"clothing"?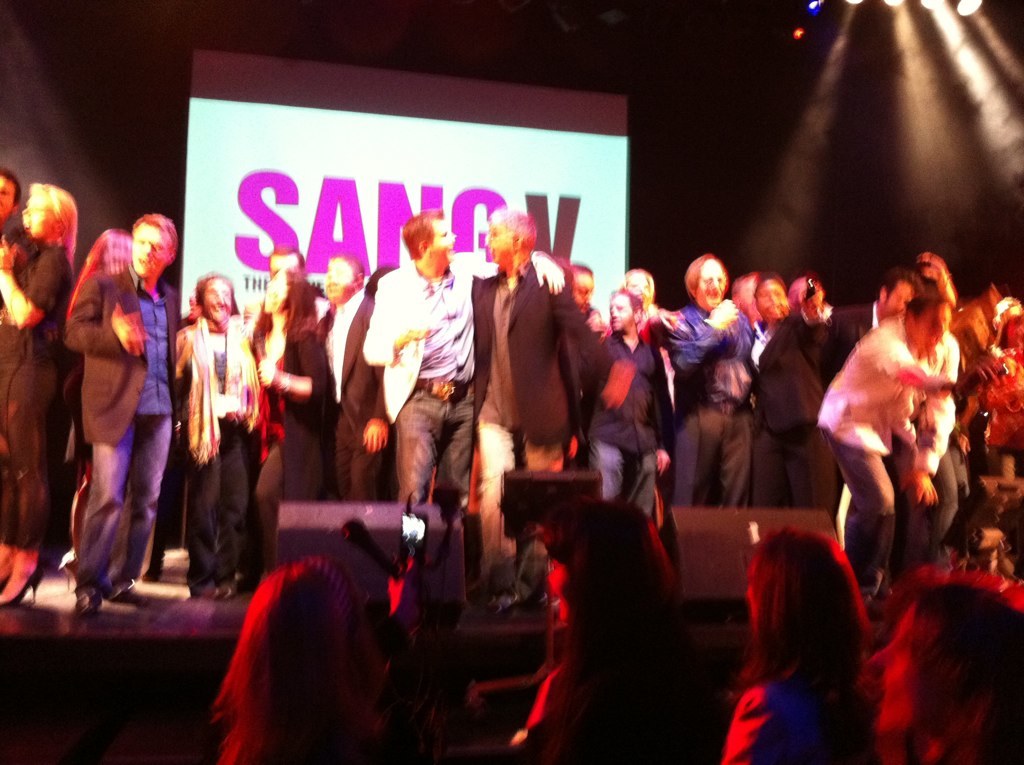
l=875, t=683, r=1023, b=764
